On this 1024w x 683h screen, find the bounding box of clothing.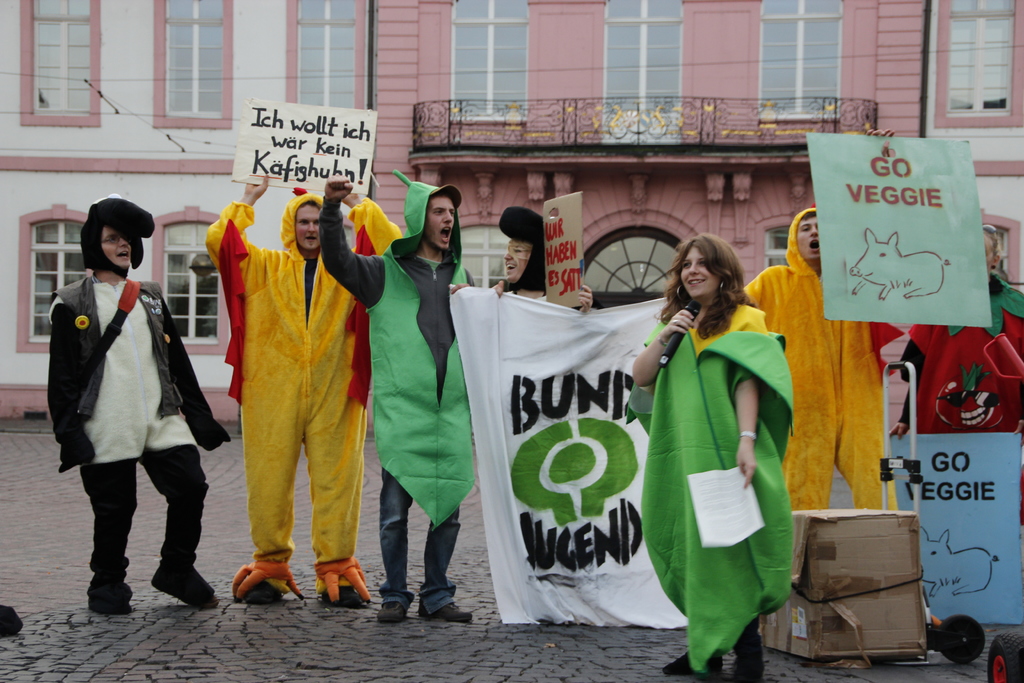
Bounding box: rect(900, 269, 1023, 436).
